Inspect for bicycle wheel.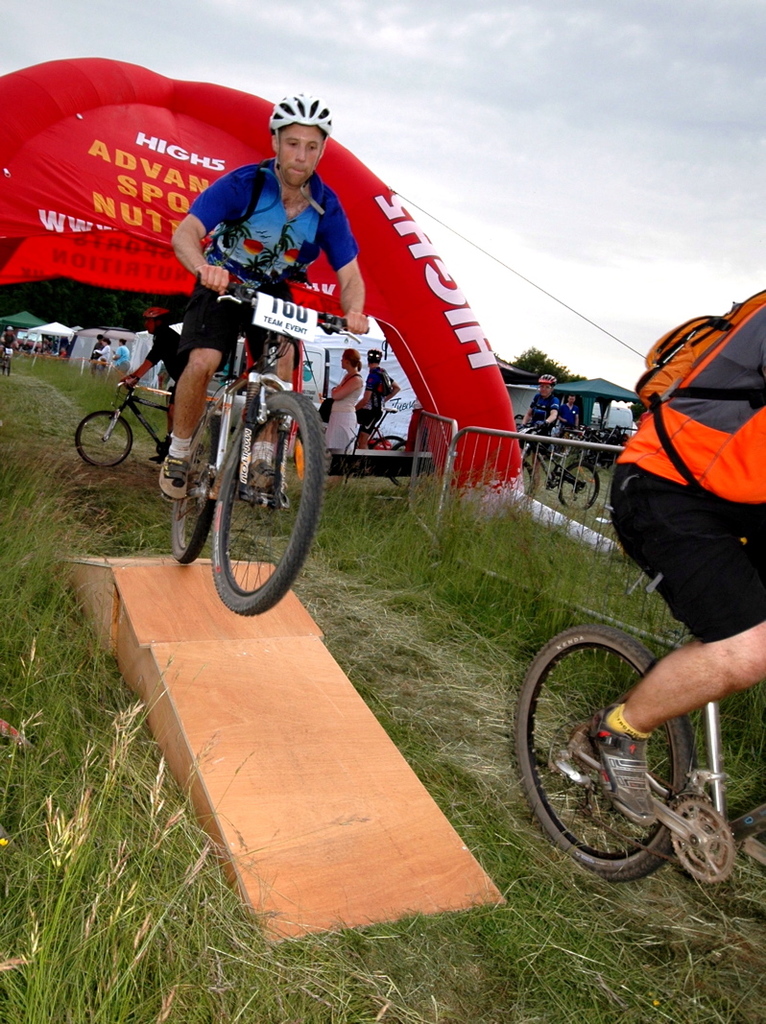
Inspection: region(2, 354, 12, 374).
